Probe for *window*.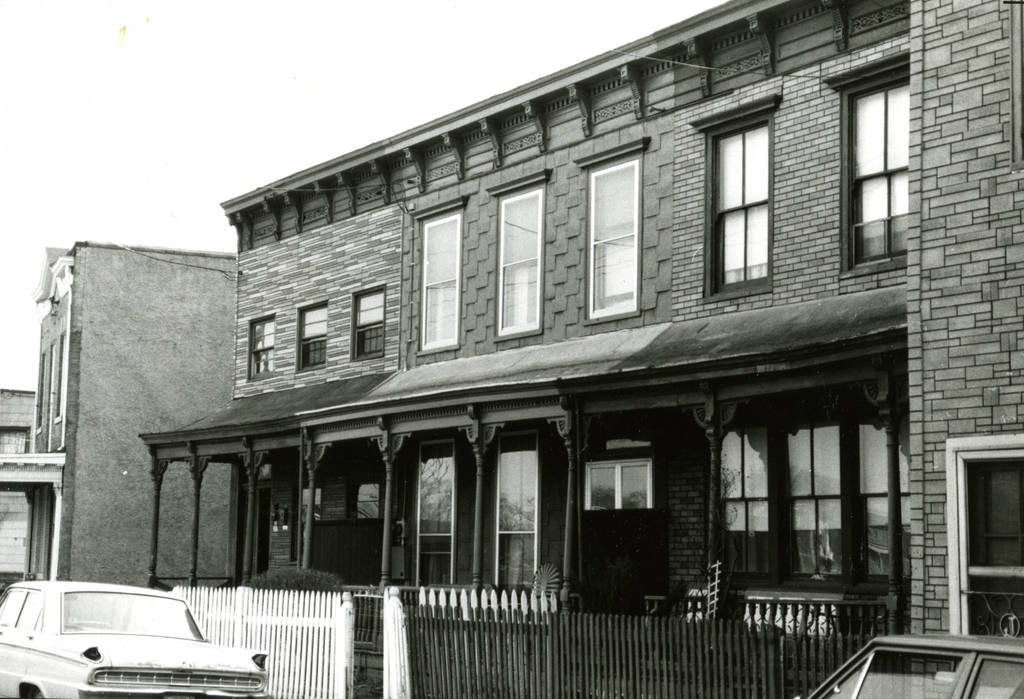
Probe result: 866 651 967 695.
